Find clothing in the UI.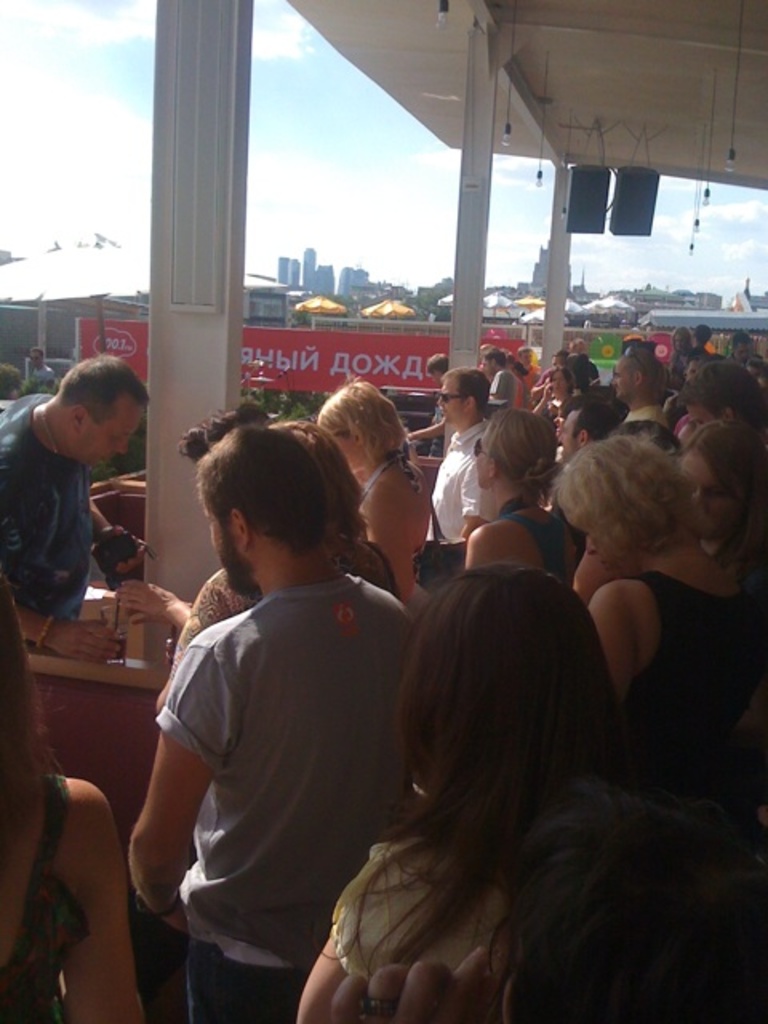
UI element at box=[0, 774, 70, 1022].
